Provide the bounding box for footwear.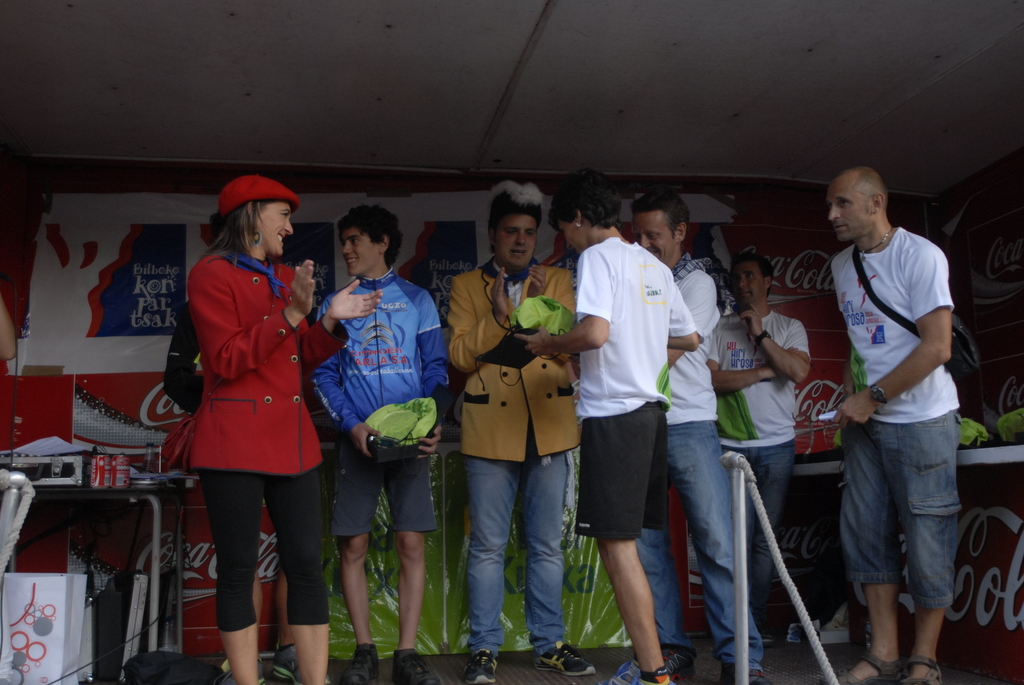
<bbox>339, 640, 380, 682</bbox>.
